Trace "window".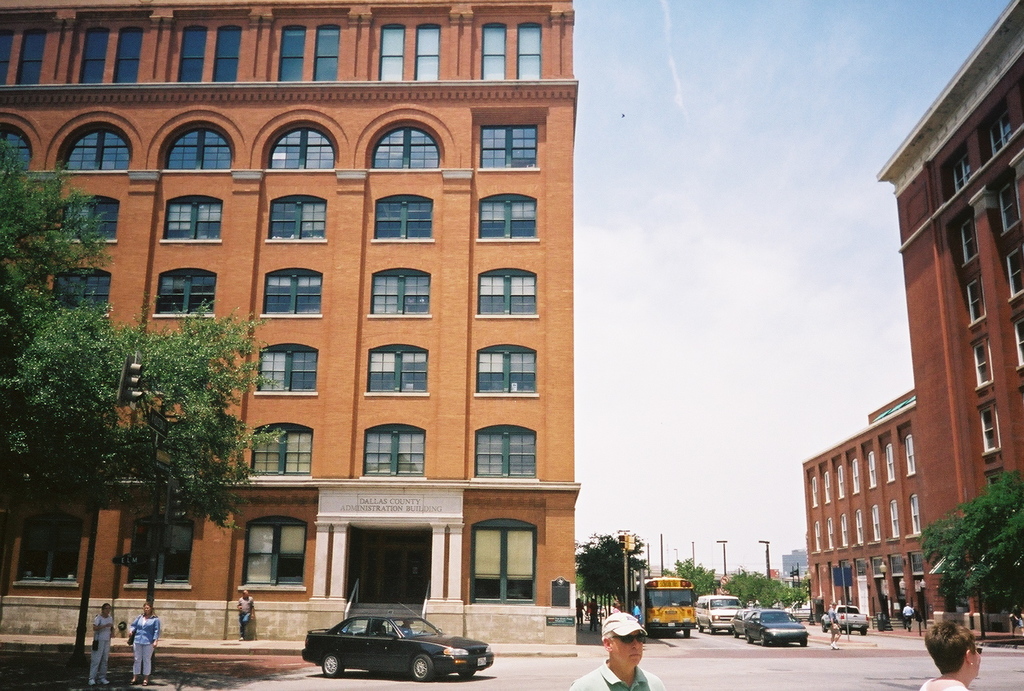
Traced to left=378, top=25, right=405, bottom=81.
